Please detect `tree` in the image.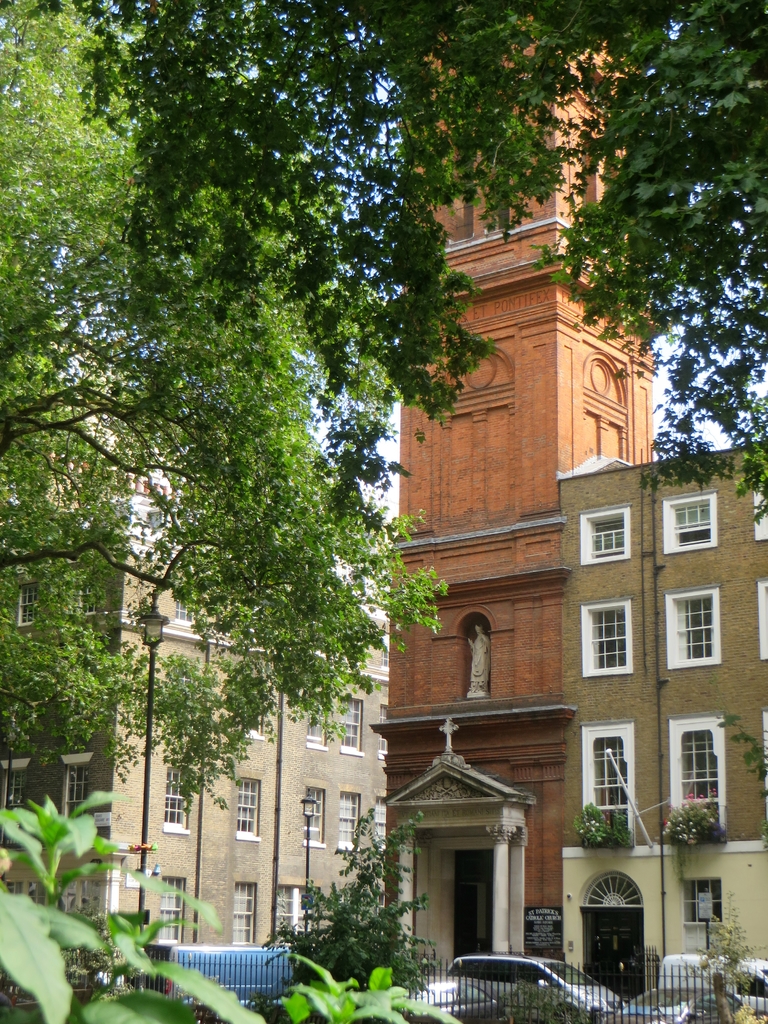
x1=0 y1=0 x2=449 y2=817.
